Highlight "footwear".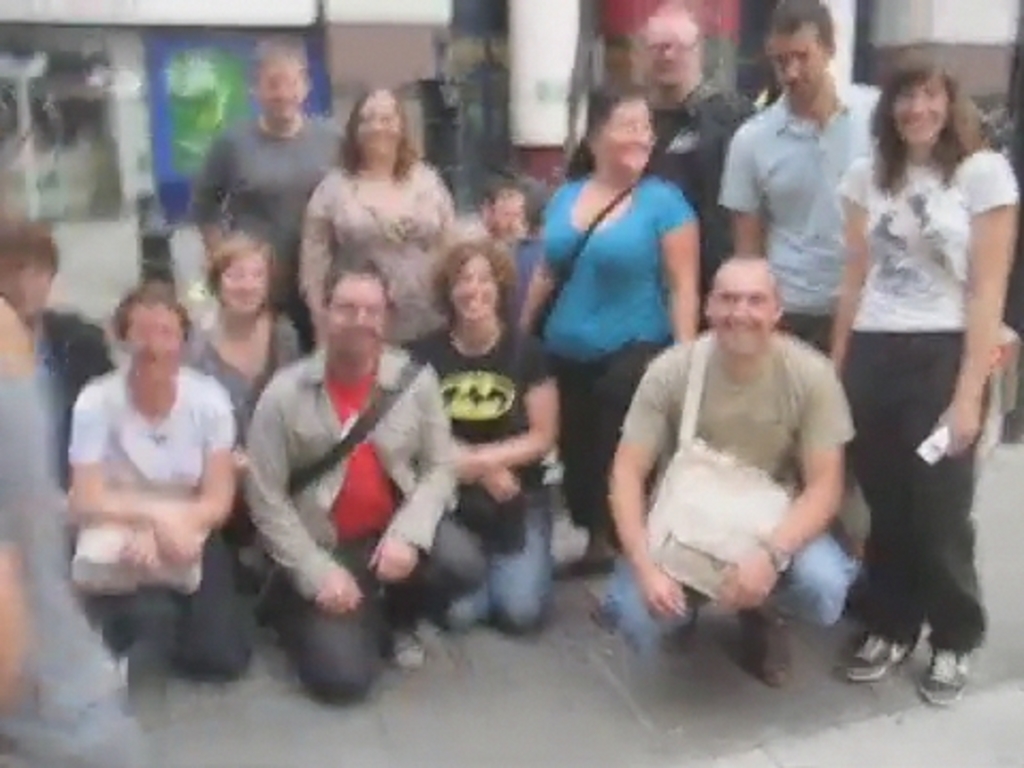
Highlighted region: 909, 631, 979, 708.
